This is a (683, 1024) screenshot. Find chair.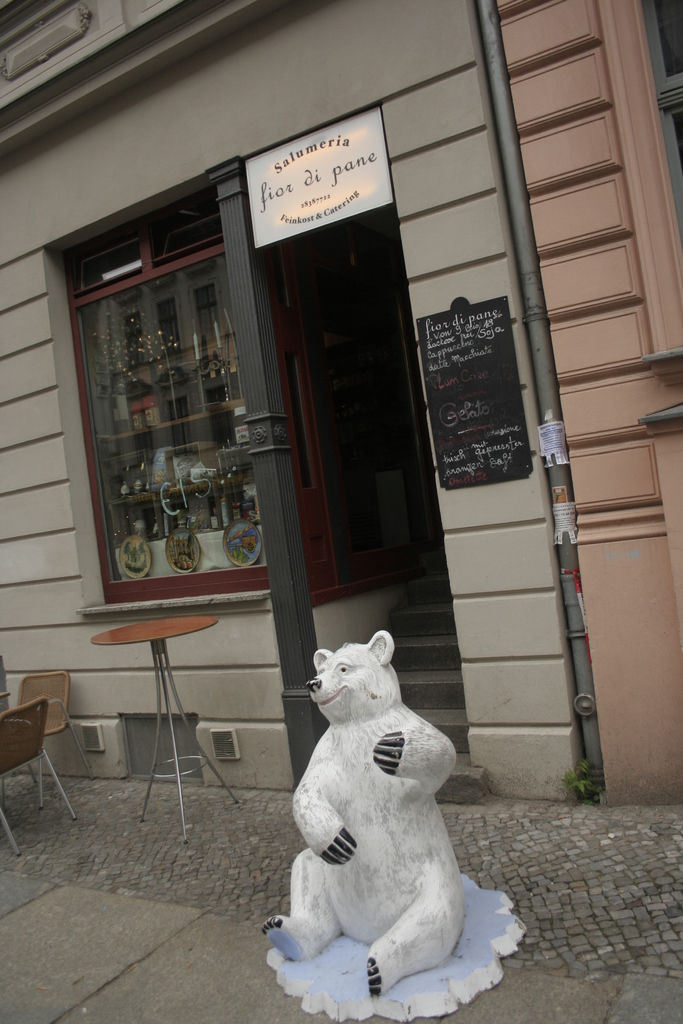
Bounding box: select_region(21, 669, 95, 800).
